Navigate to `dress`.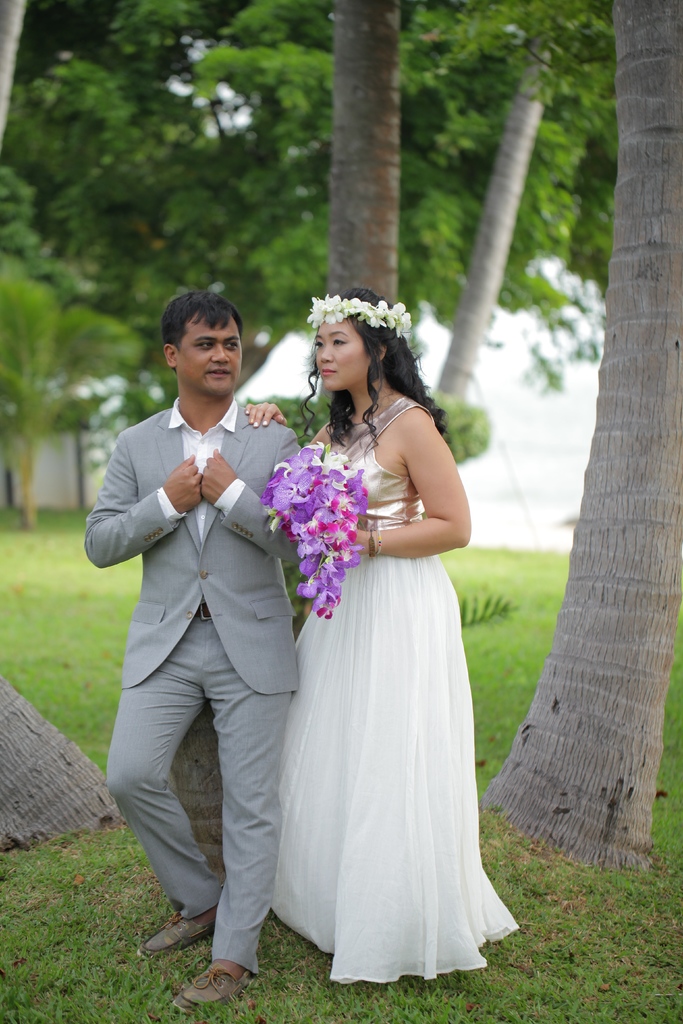
Navigation target: crop(259, 371, 510, 996).
